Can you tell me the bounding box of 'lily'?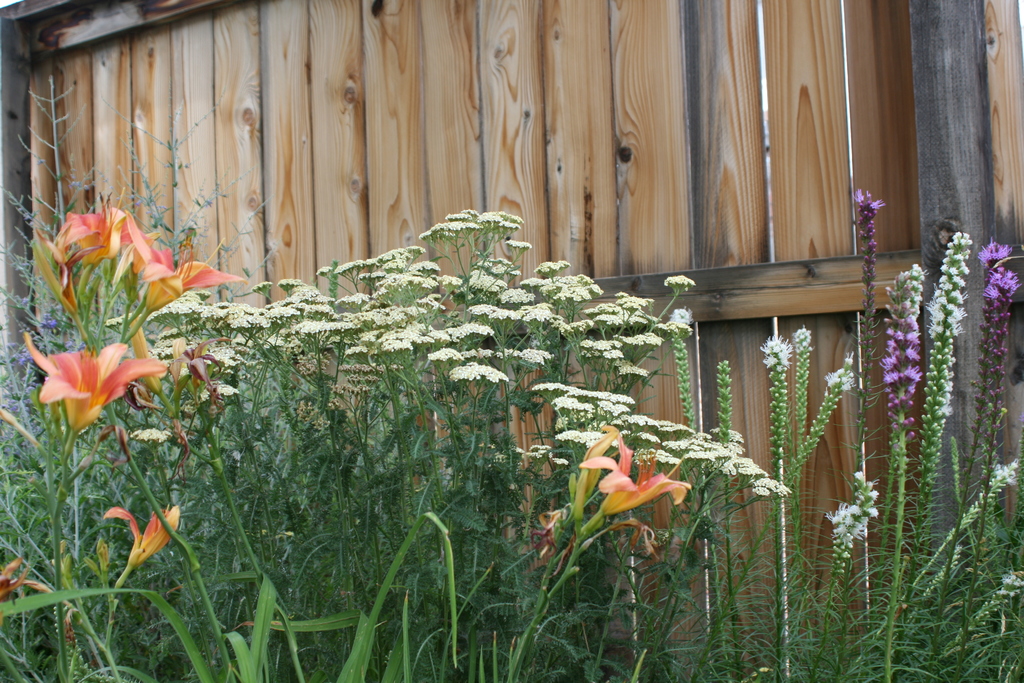
<box>96,503,186,565</box>.
